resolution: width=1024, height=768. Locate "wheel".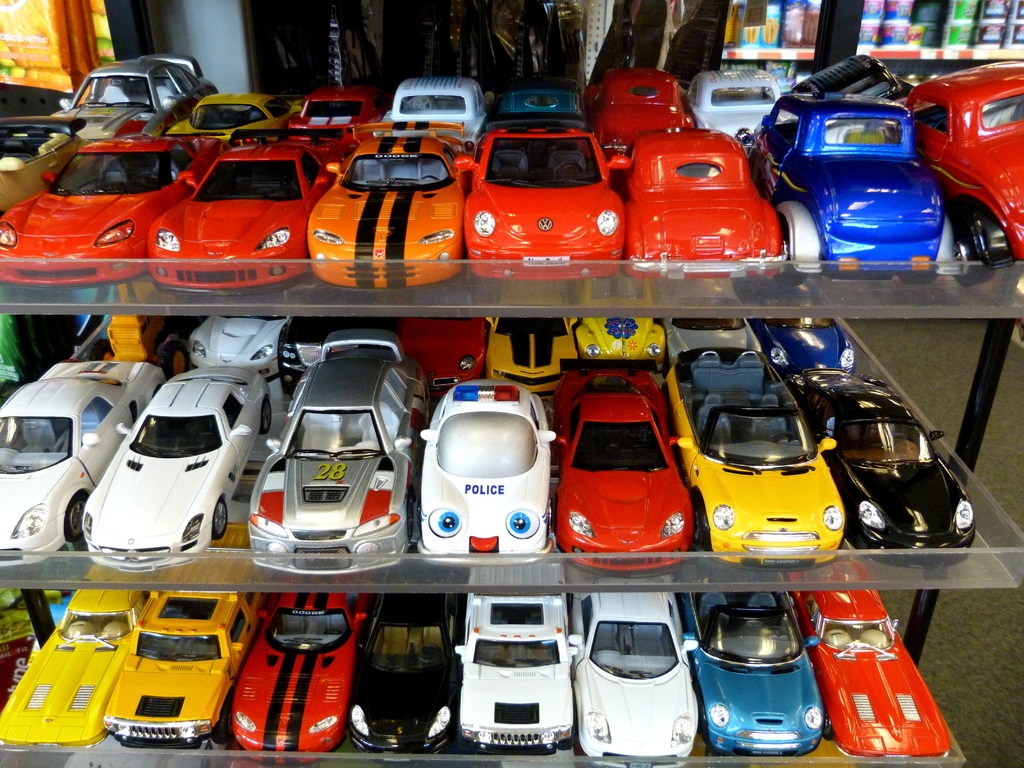
pyautogui.locateOnScreen(133, 166, 159, 182).
